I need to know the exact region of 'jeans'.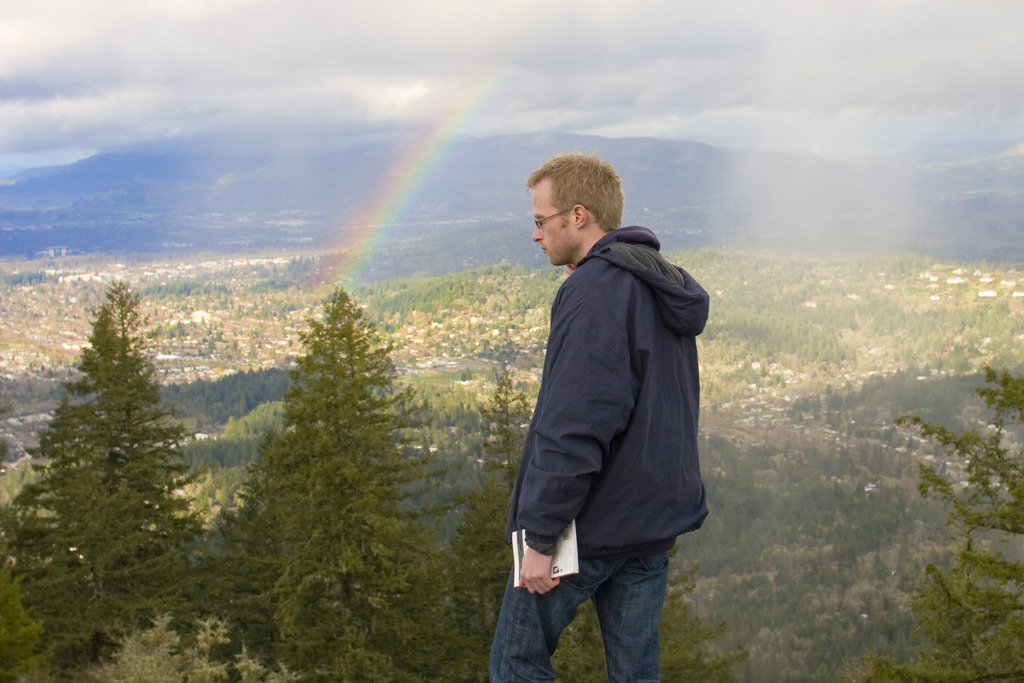
Region: {"left": 488, "top": 550, "right": 665, "bottom": 682}.
